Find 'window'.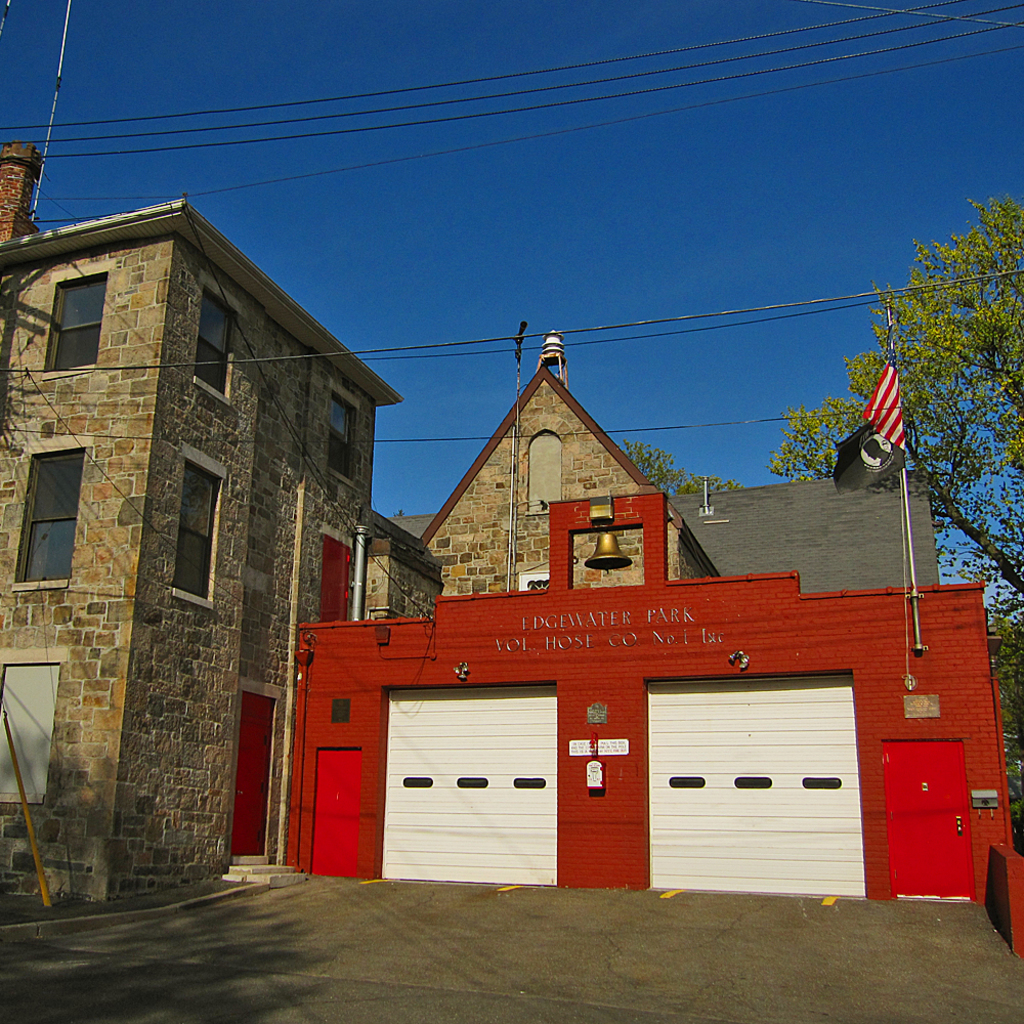
<box>190,291,237,397</box>.
